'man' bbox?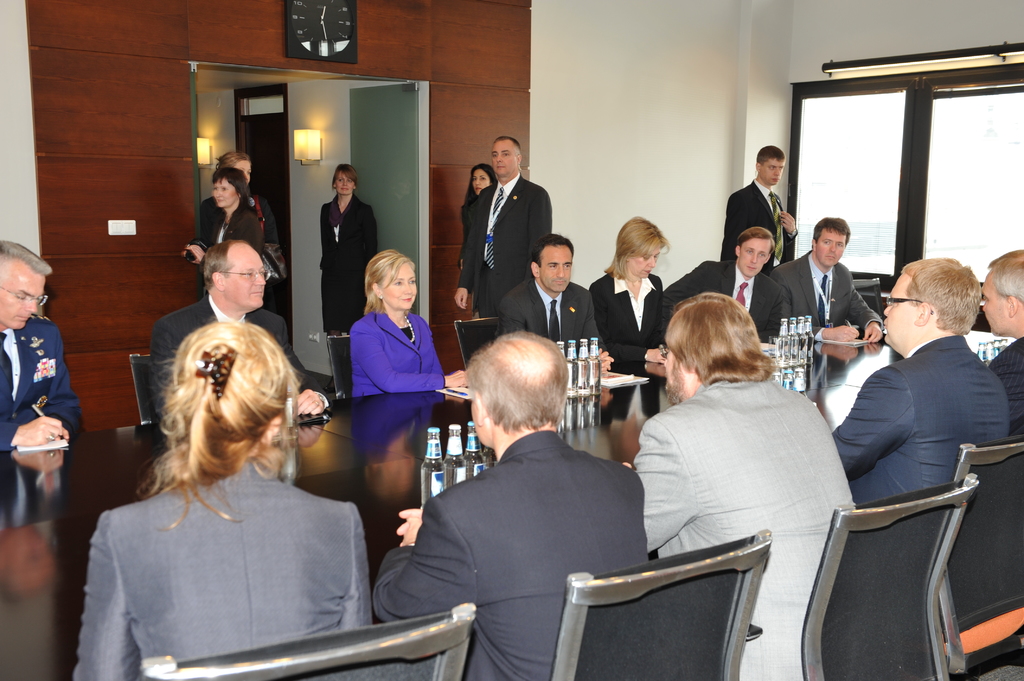
{"left": 769, "top": 212, "right": 884, "bottom": 349}
